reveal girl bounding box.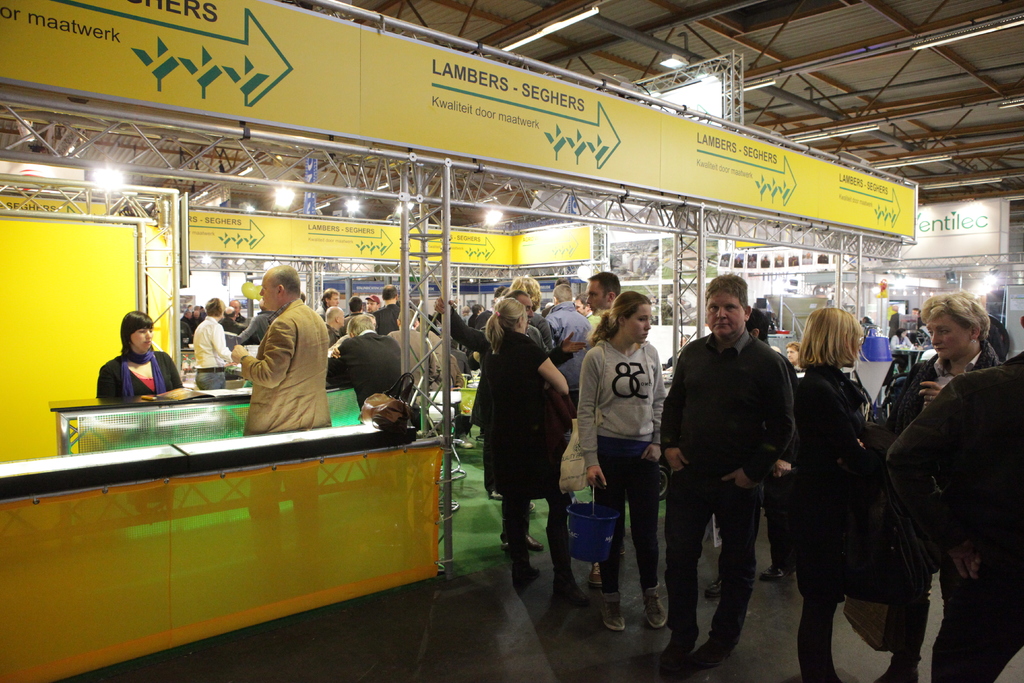
Revealed: BBox(577, 290, 662, 643).
